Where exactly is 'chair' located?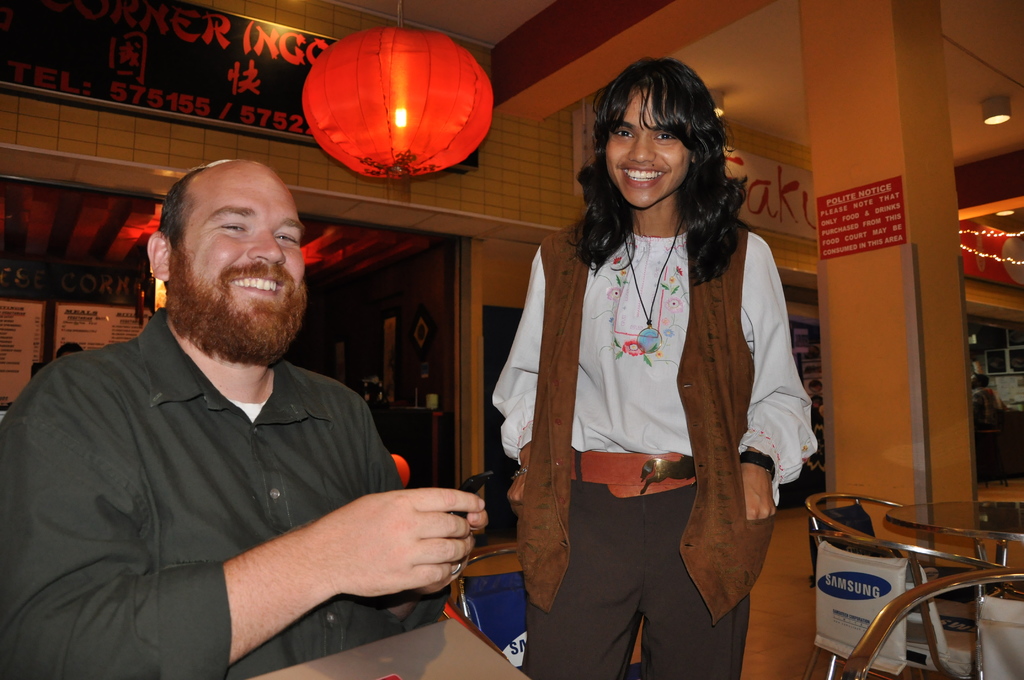
Its bounding box is 806/494/1023/679.
